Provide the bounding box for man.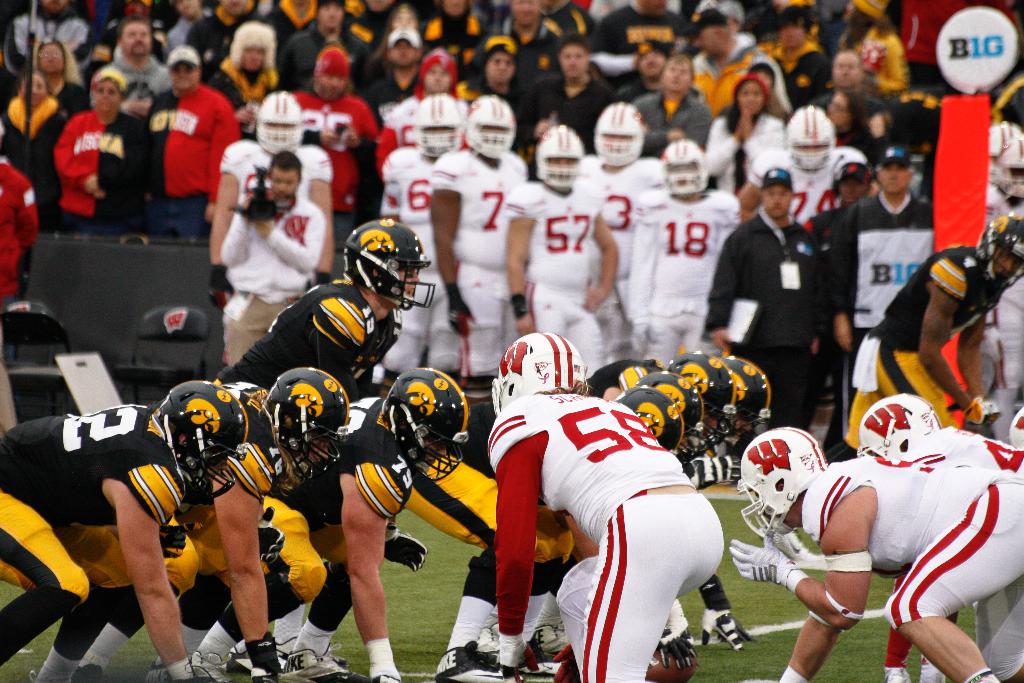
{"x1": 428, "y1": 367, "x2": 682, "y2": 682}.
